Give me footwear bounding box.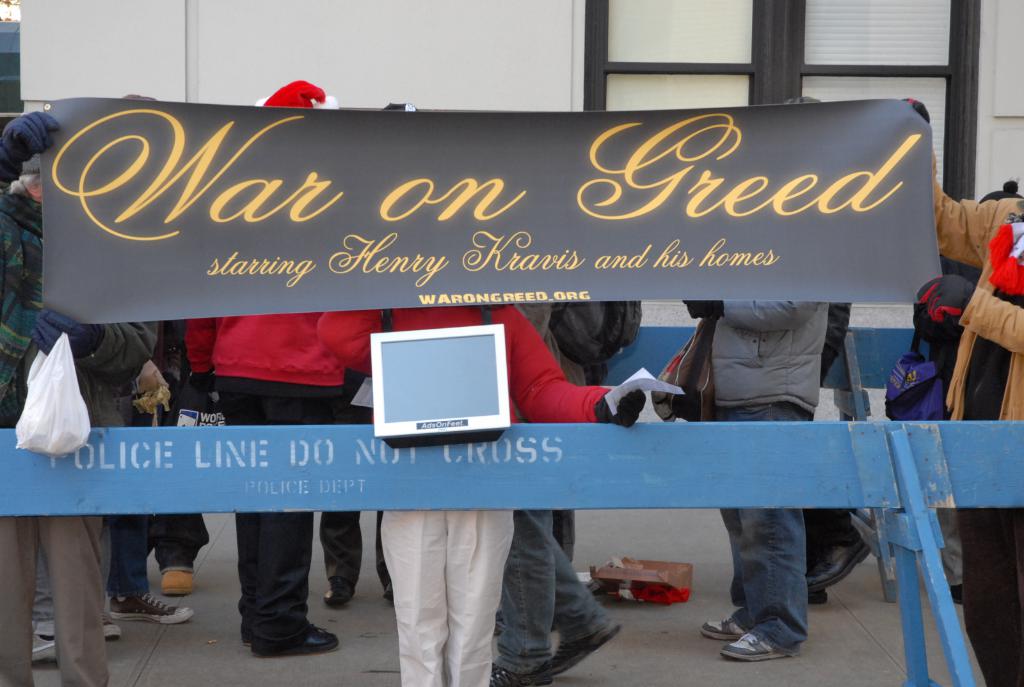
bbox(163, 569, 195, 594).
